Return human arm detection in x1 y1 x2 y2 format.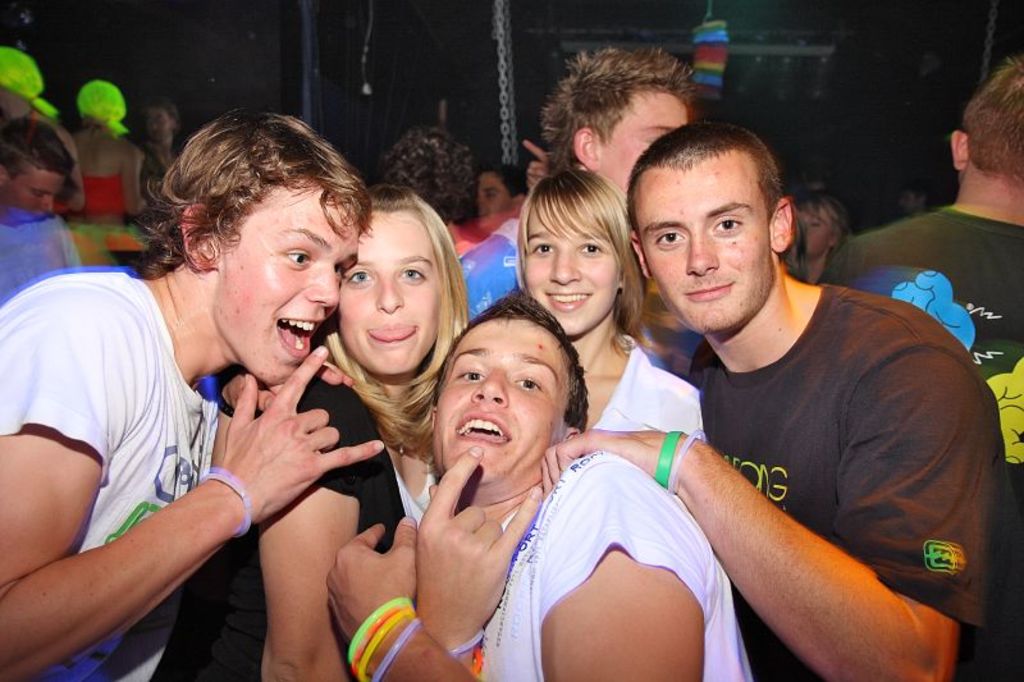
257 381 365 681.
